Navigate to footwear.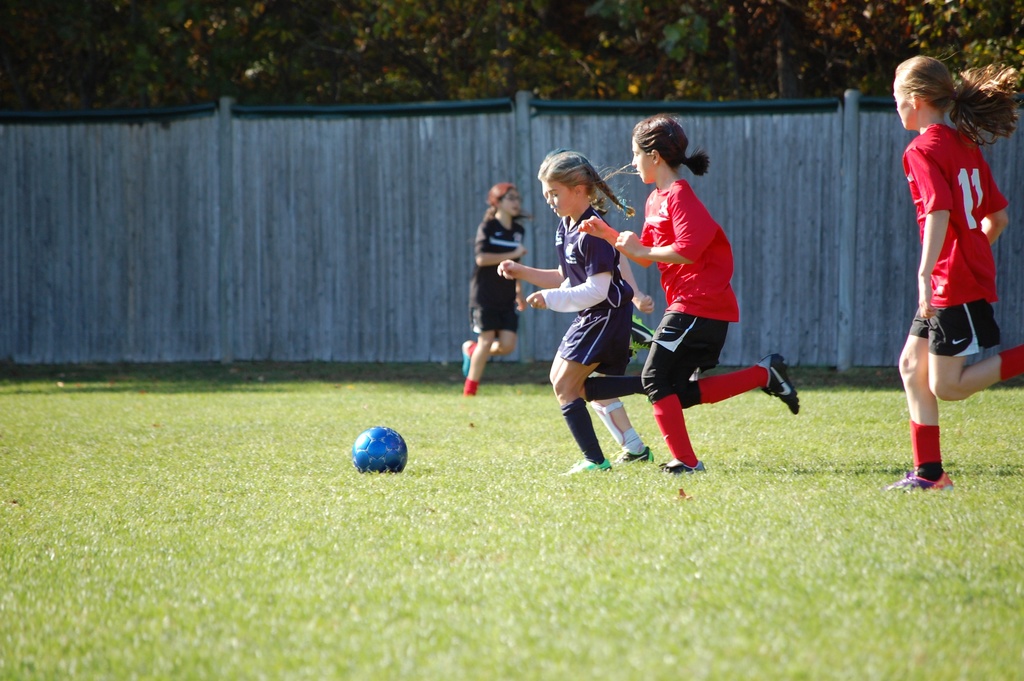
Navigation target: bbox=(614, 444, 652, 466).
